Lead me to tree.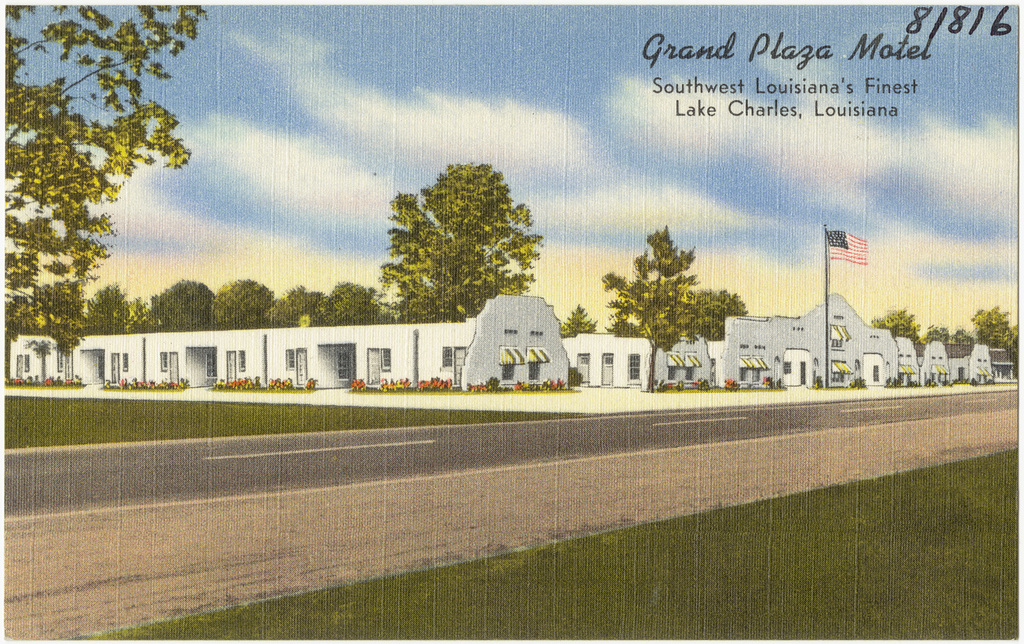
Lead to [x1=920, y1=324, x2=952, y2=342].
